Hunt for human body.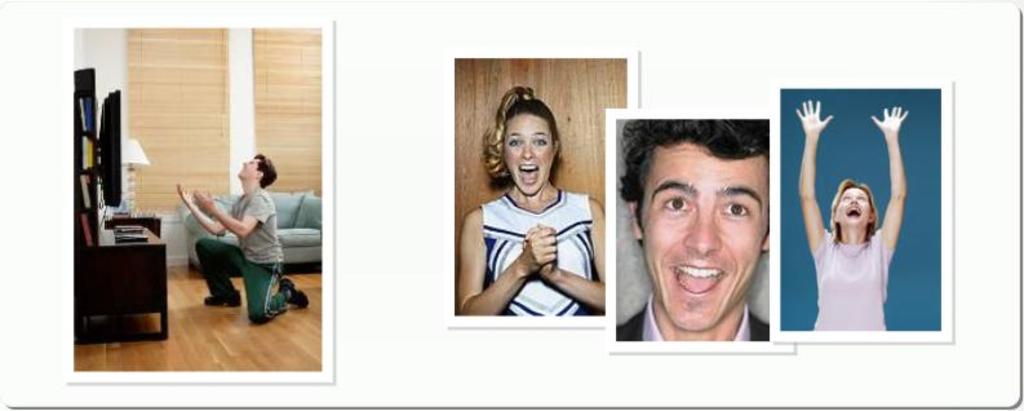
Hunted down at bbox=(617, 118, 772, 342).
